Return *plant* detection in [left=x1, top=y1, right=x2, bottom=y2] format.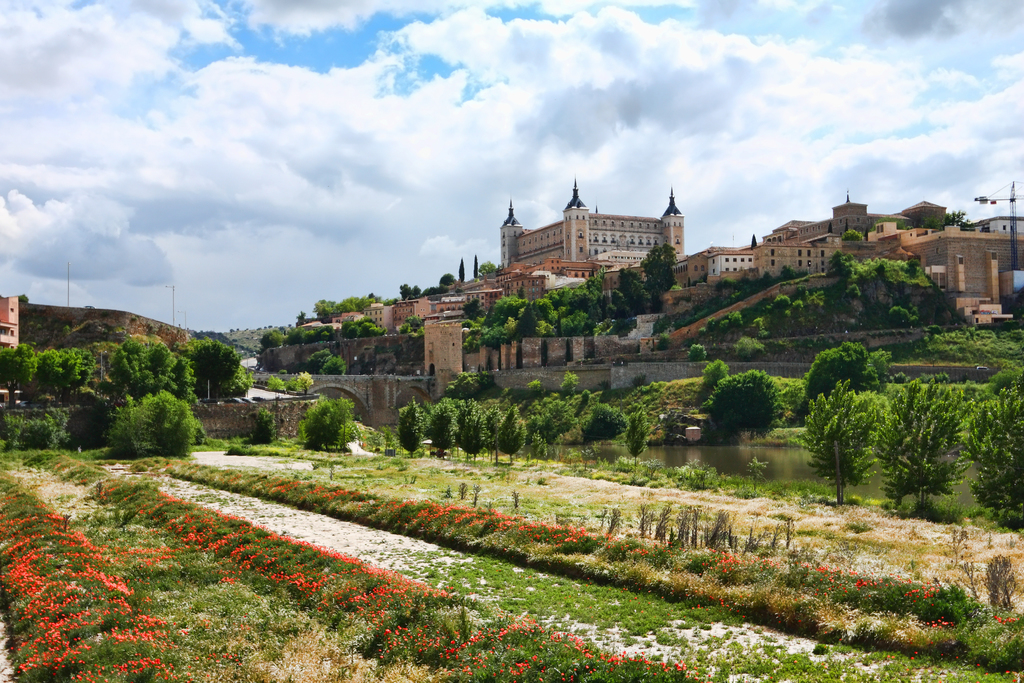
[left=982, top=552, right=1016, bottom=610].
